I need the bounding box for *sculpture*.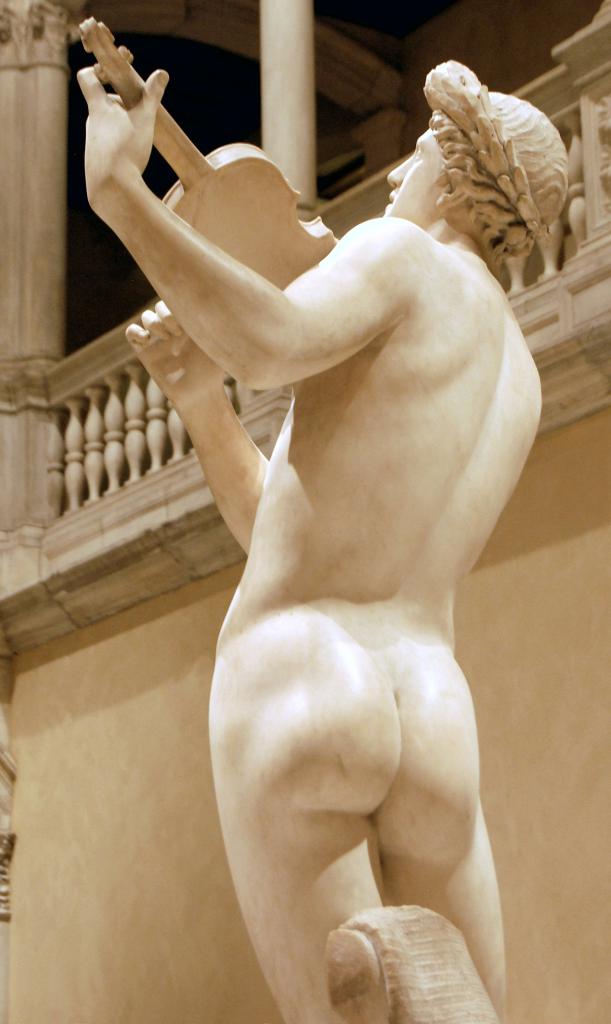
Here it is: l=86, t=47, r=574, b=1023.
